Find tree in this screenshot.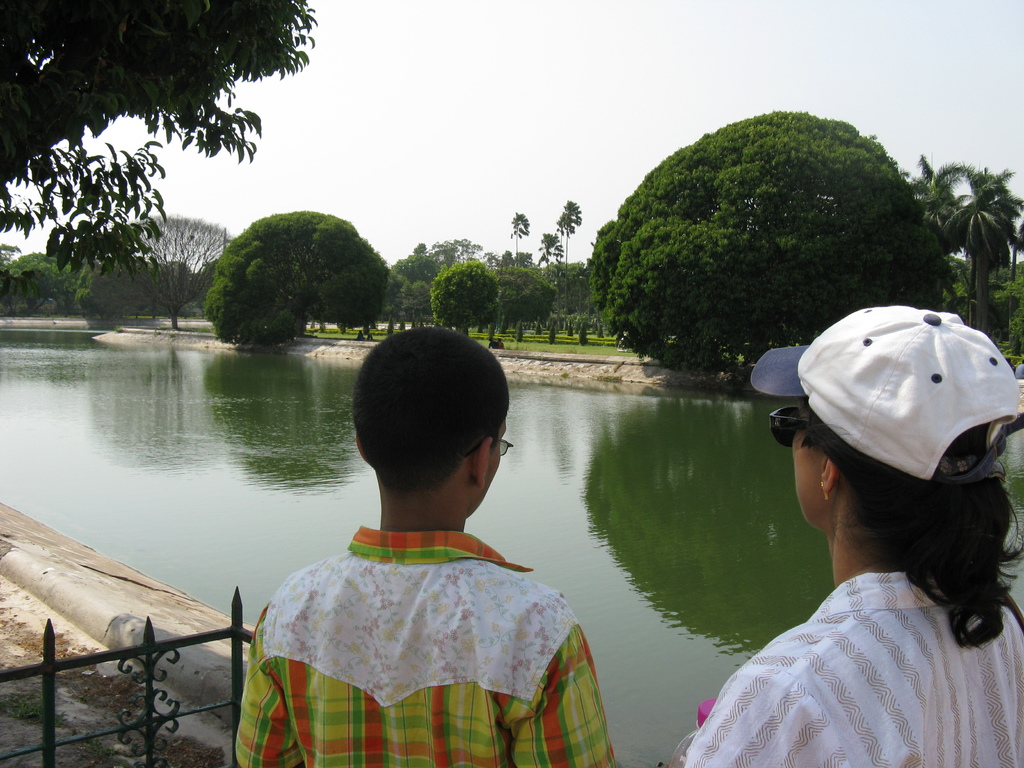
The bounding box for tree is crop(397, 244, 445, 328).
